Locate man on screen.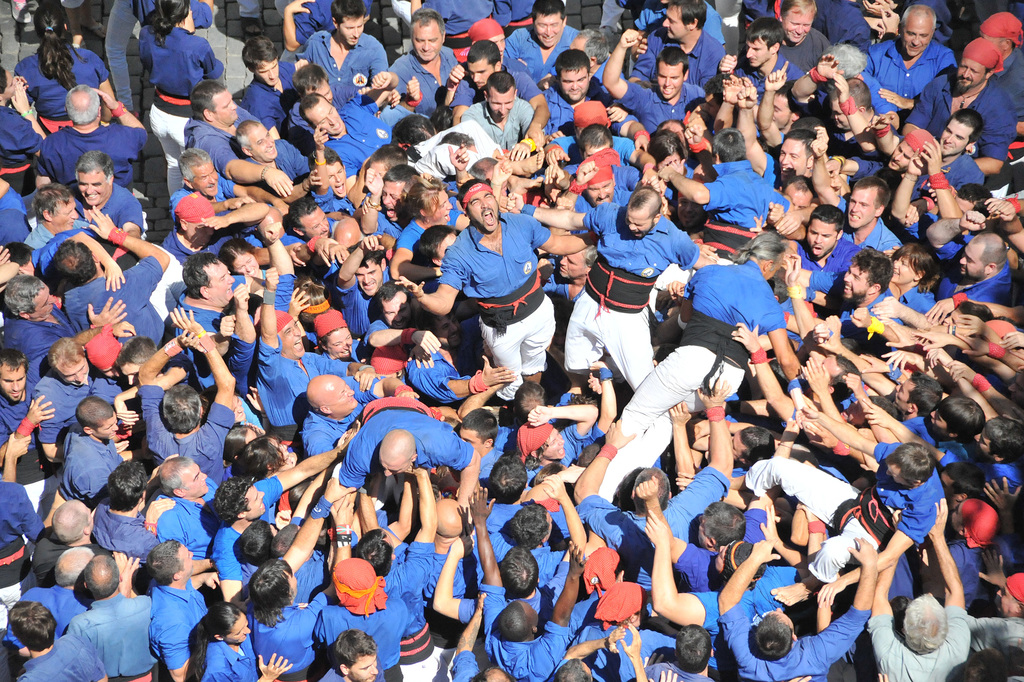
On screen at <bbox>231, 116, 316, 206</bbox>.
